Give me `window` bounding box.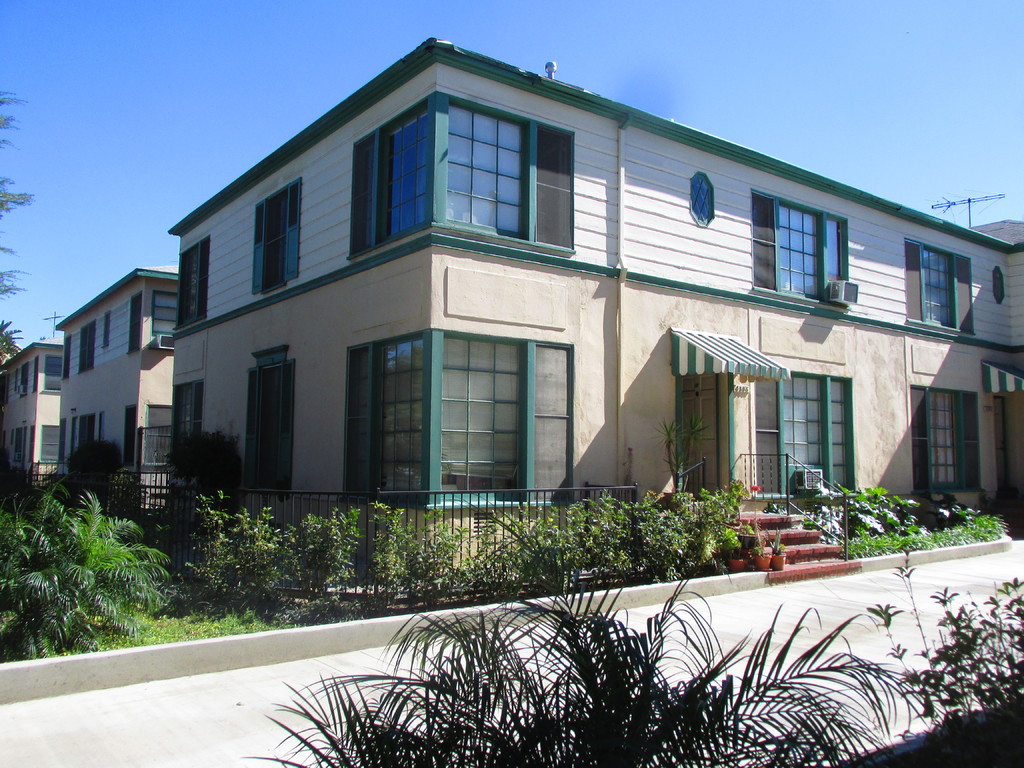
911,387,985,492.
